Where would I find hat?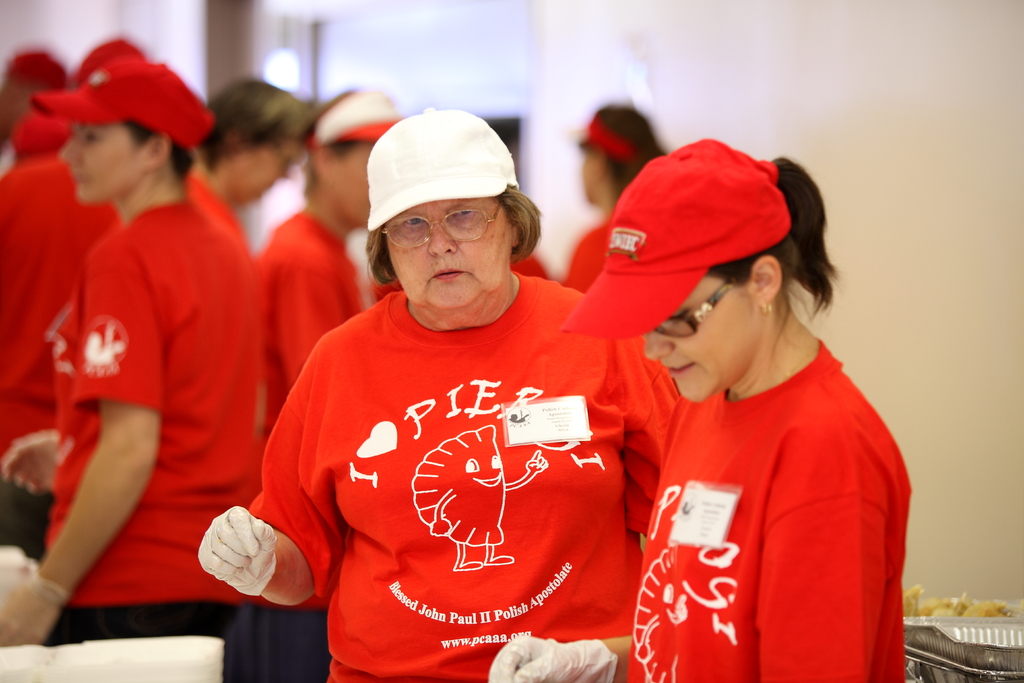
At (left=63, top=31, right=168, bottom=86).
